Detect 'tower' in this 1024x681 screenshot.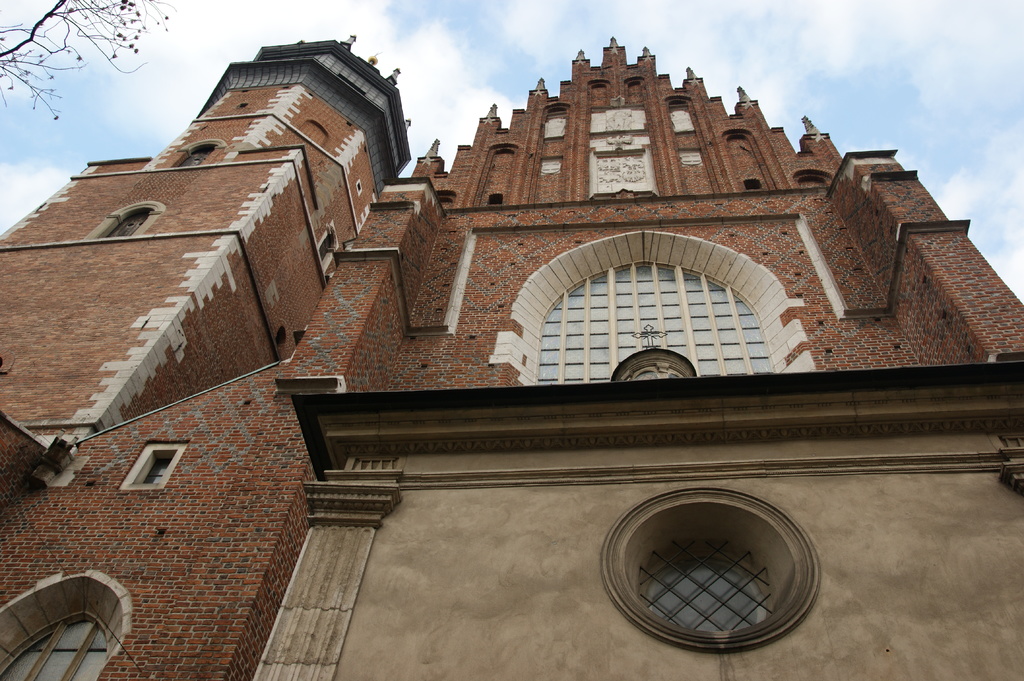
Detection: rect(0, 0, 1023, 680).
